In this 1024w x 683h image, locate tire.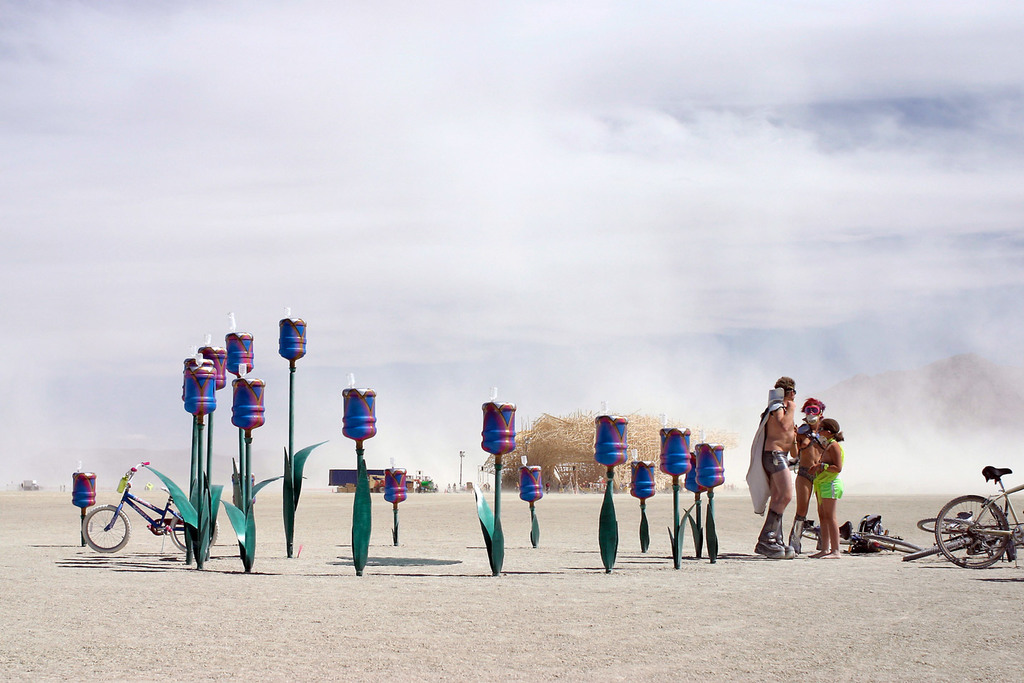
Bounding box: left=915, top=514, right=973, bottom=534.
